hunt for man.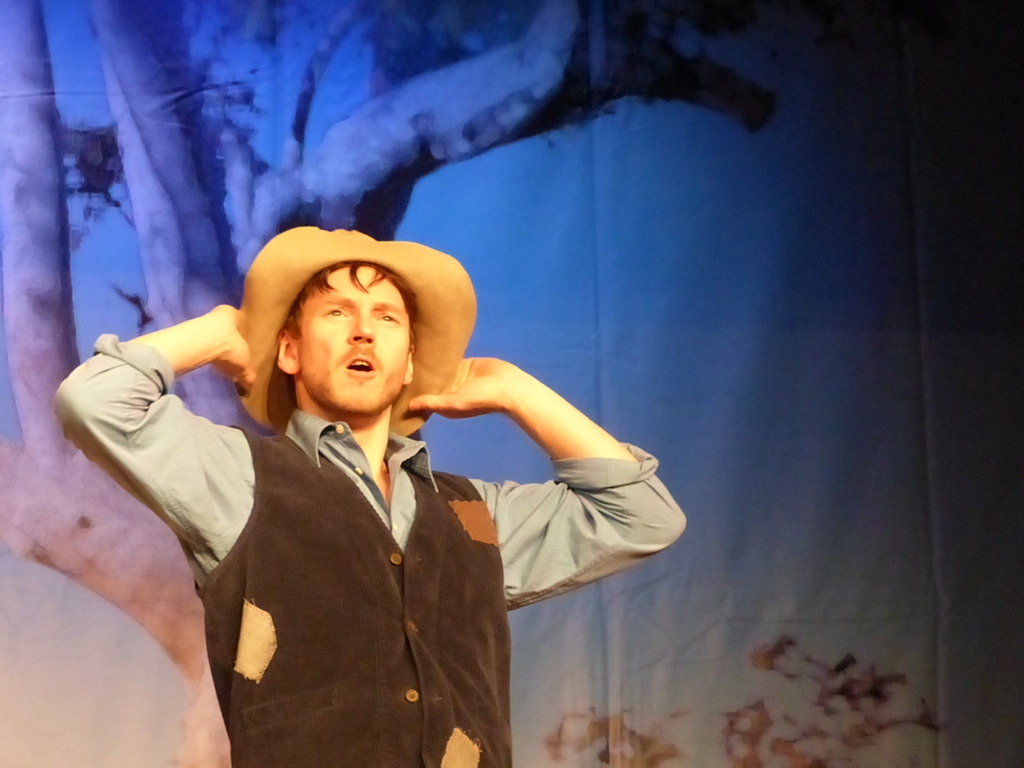
Hunted down at 51,224,694,767.
